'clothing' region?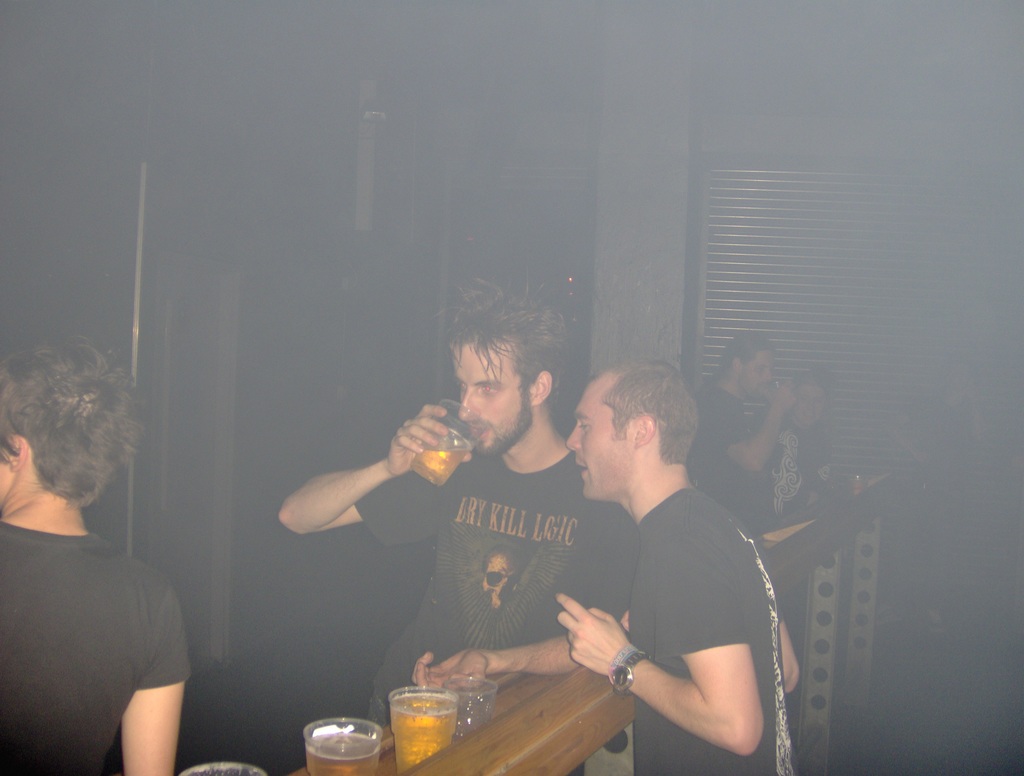
(685,380,758,539)
